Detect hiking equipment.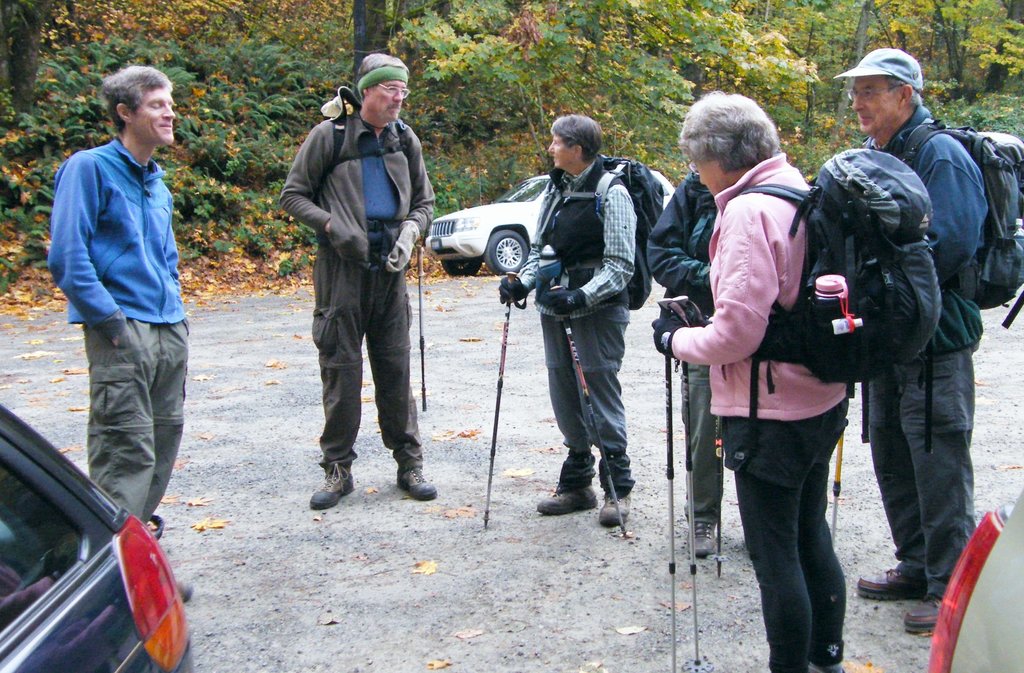
Detected at <box>307,466,353,511</box>.
